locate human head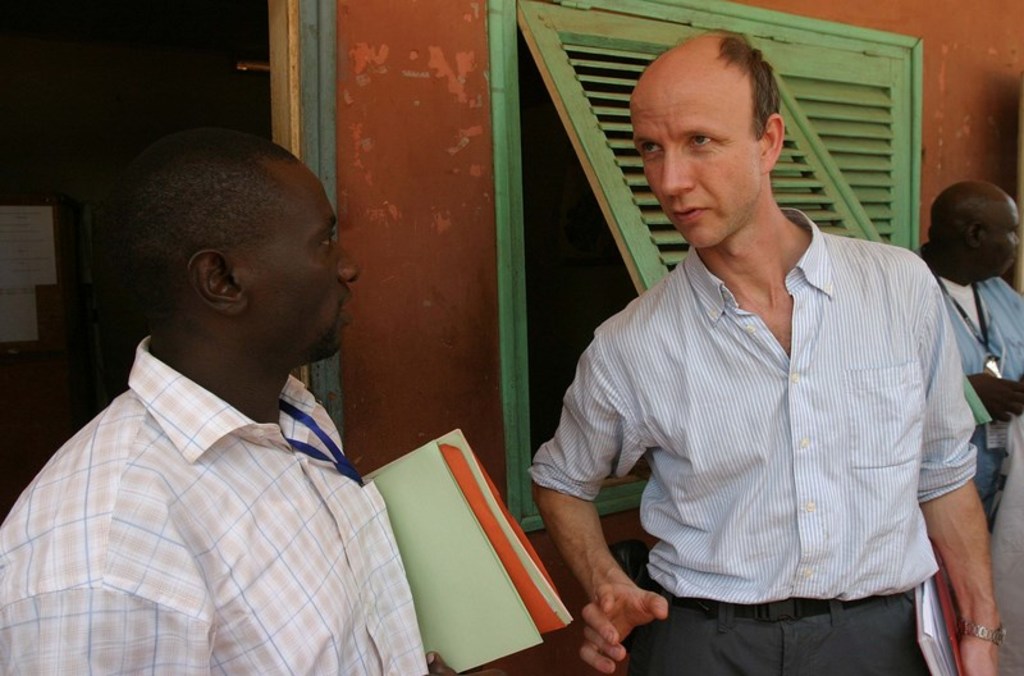
x1=928, y1=169, x2=1019, y2=273
